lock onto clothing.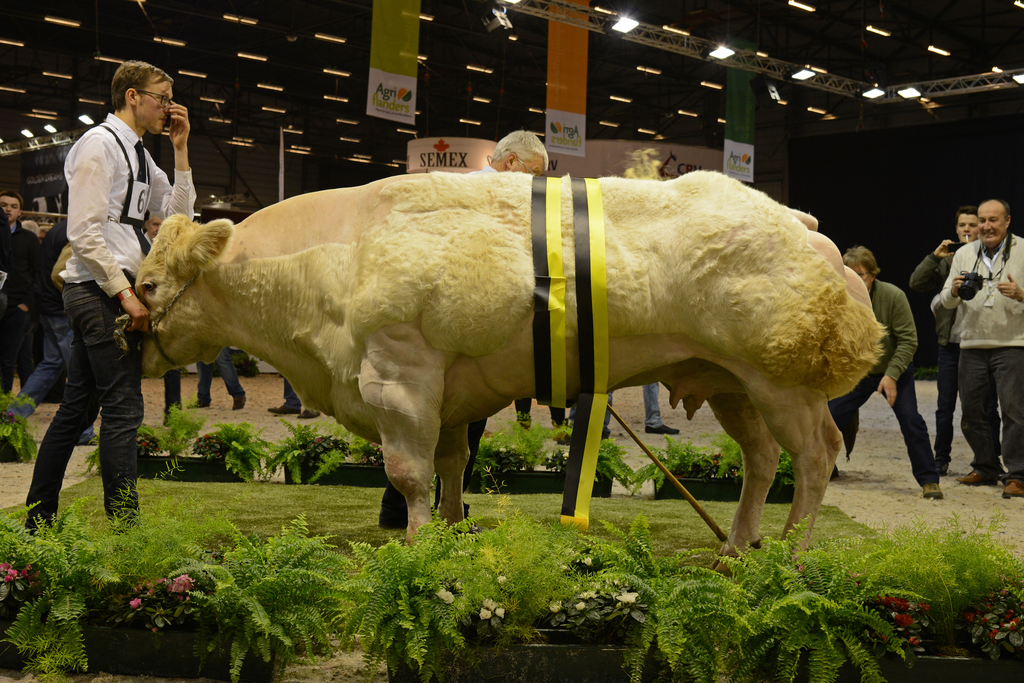
Locked: locate(511, 397, 564, 427).
